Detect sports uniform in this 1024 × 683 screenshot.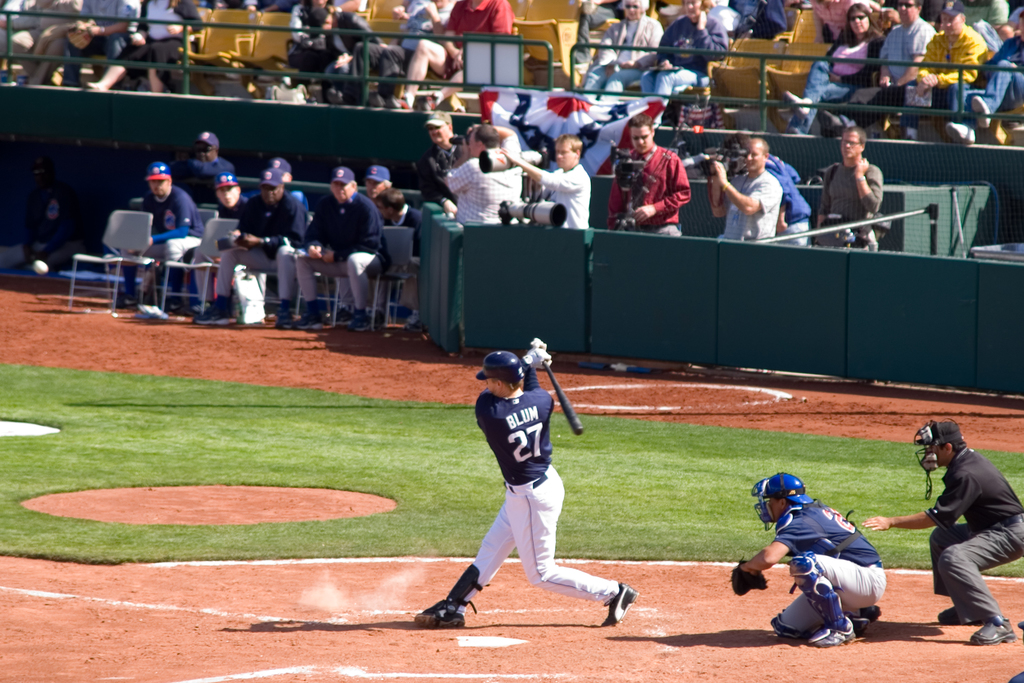
Detection: locate(731, 475, 887, 645).
